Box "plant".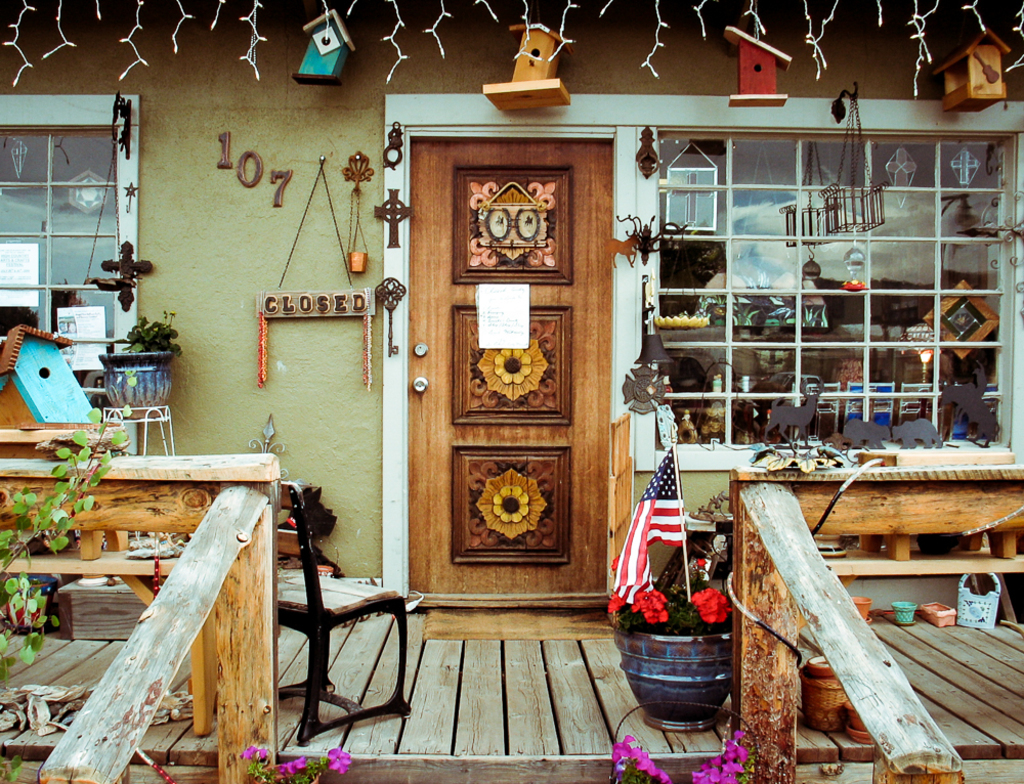
l=116, t=309, r=181, b=357.
